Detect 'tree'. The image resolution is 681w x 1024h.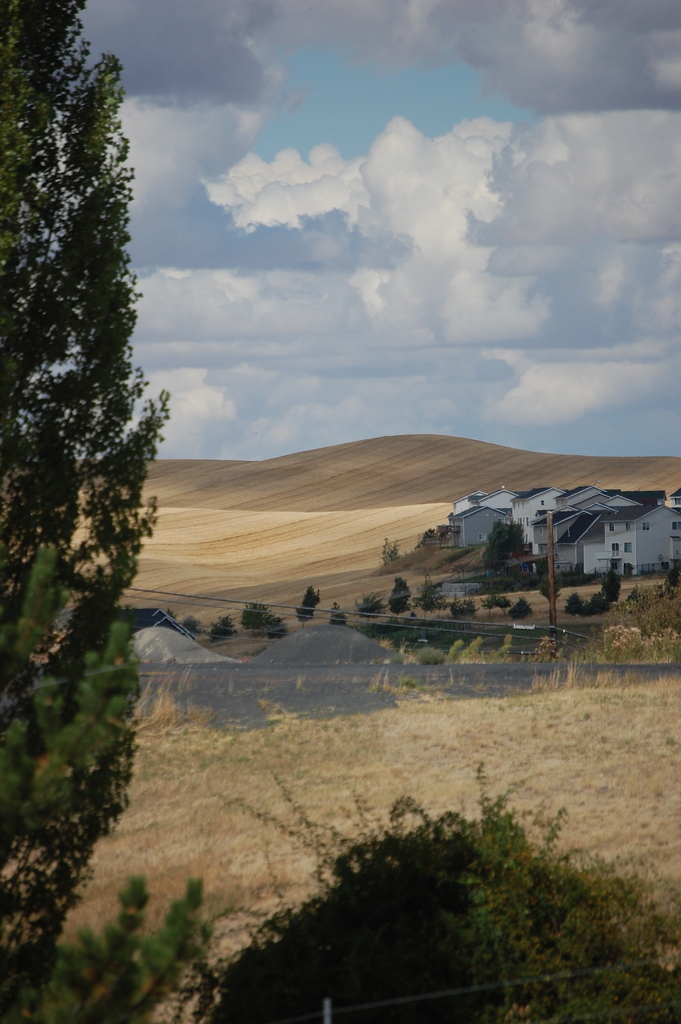
12:15:184:723.
